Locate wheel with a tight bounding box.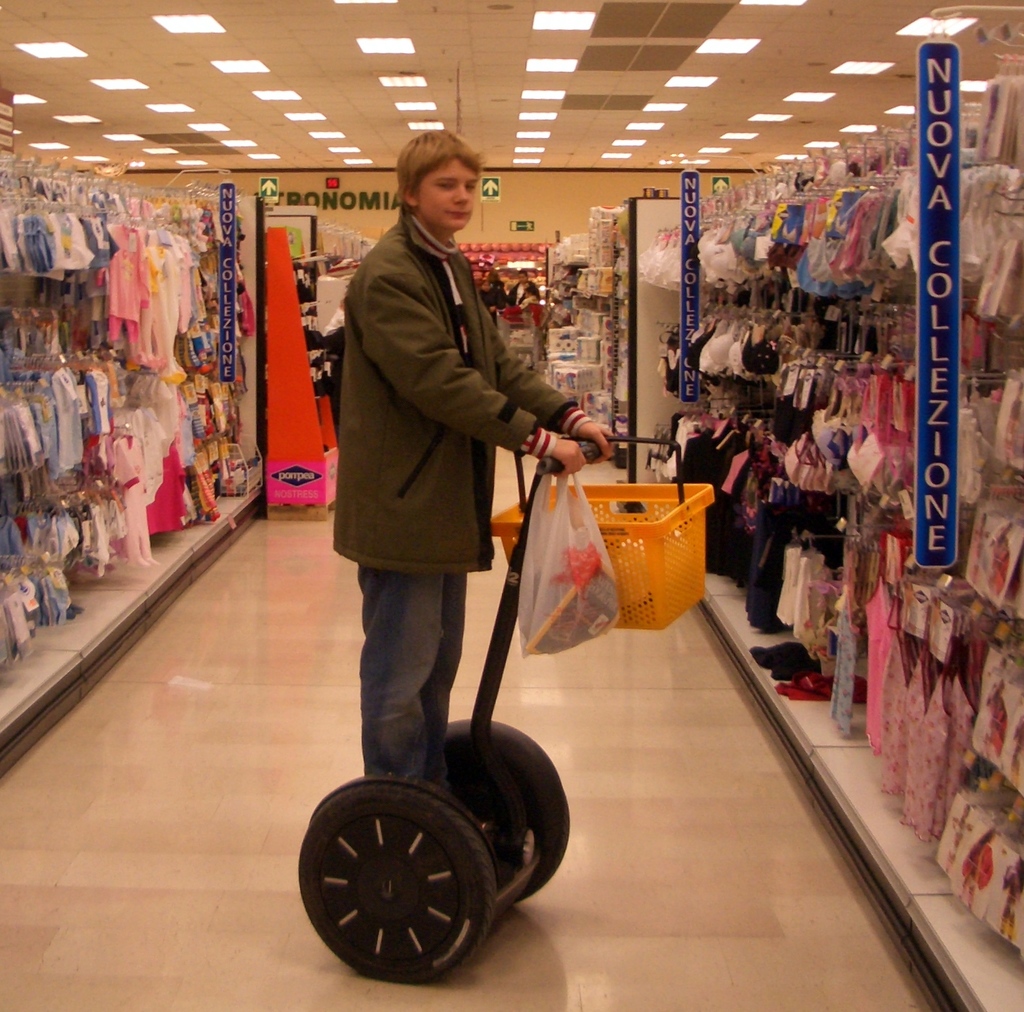
box=[445, 715, 577, 897].
